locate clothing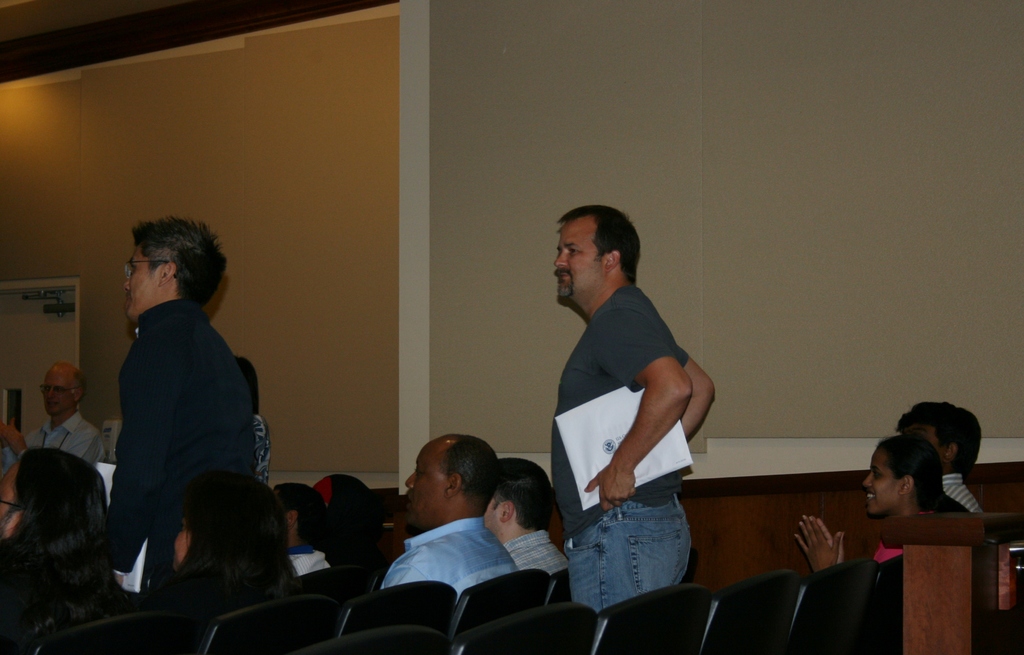
bbox=[290, 551, 333, 586]
